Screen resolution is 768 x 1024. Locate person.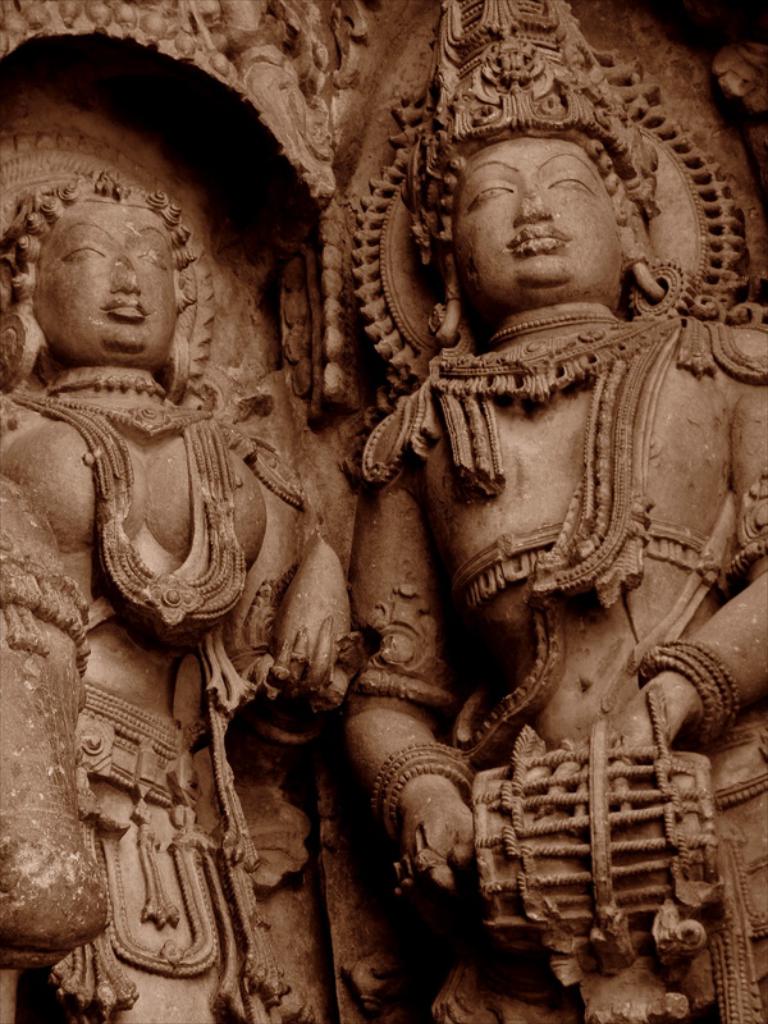
locate(0, 163, 353, 1023).
